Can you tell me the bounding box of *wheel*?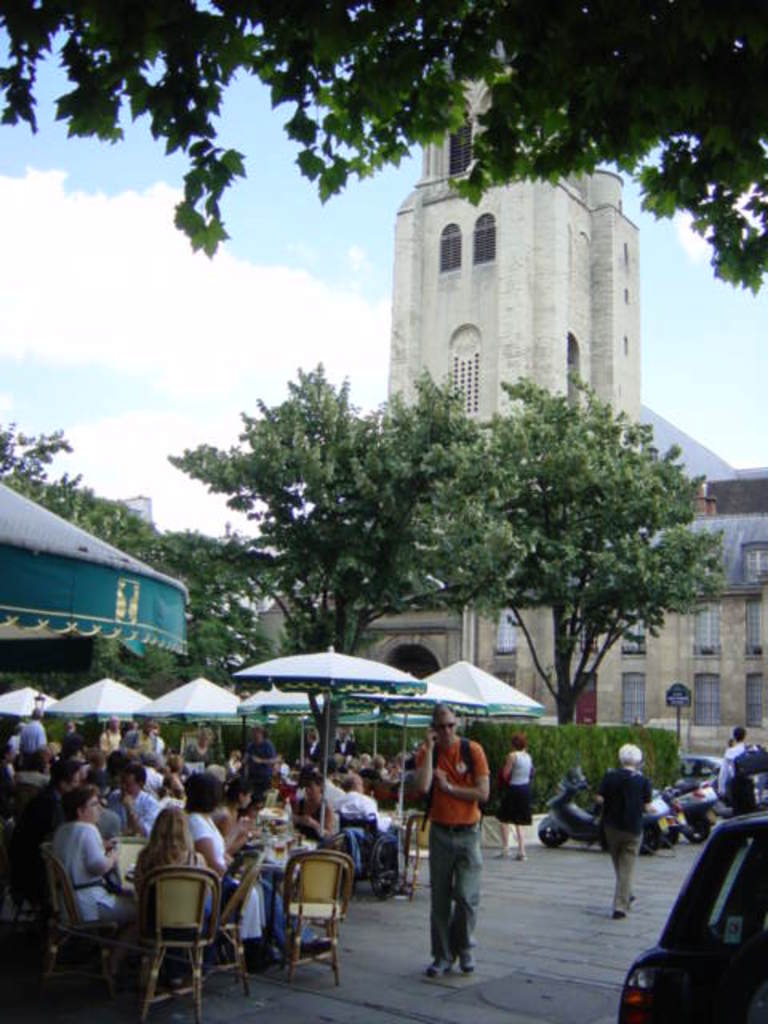
locate(685, 816, 707, 835).
